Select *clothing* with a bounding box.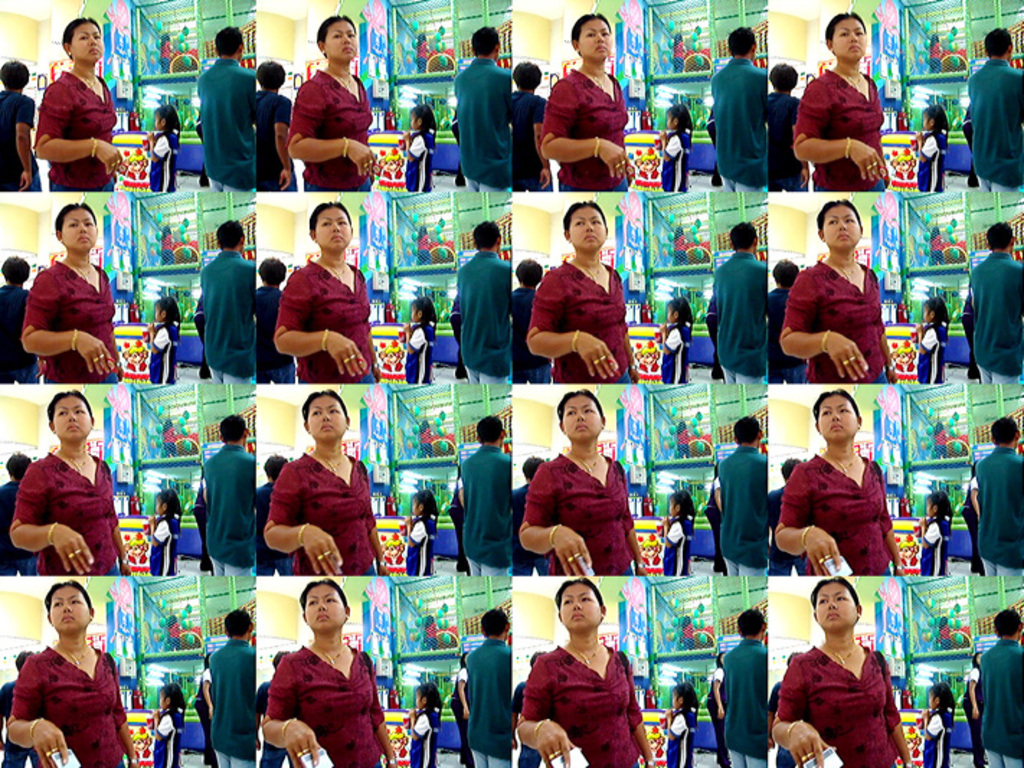
[x1=148, y1=513, x2=180, y2=575].
